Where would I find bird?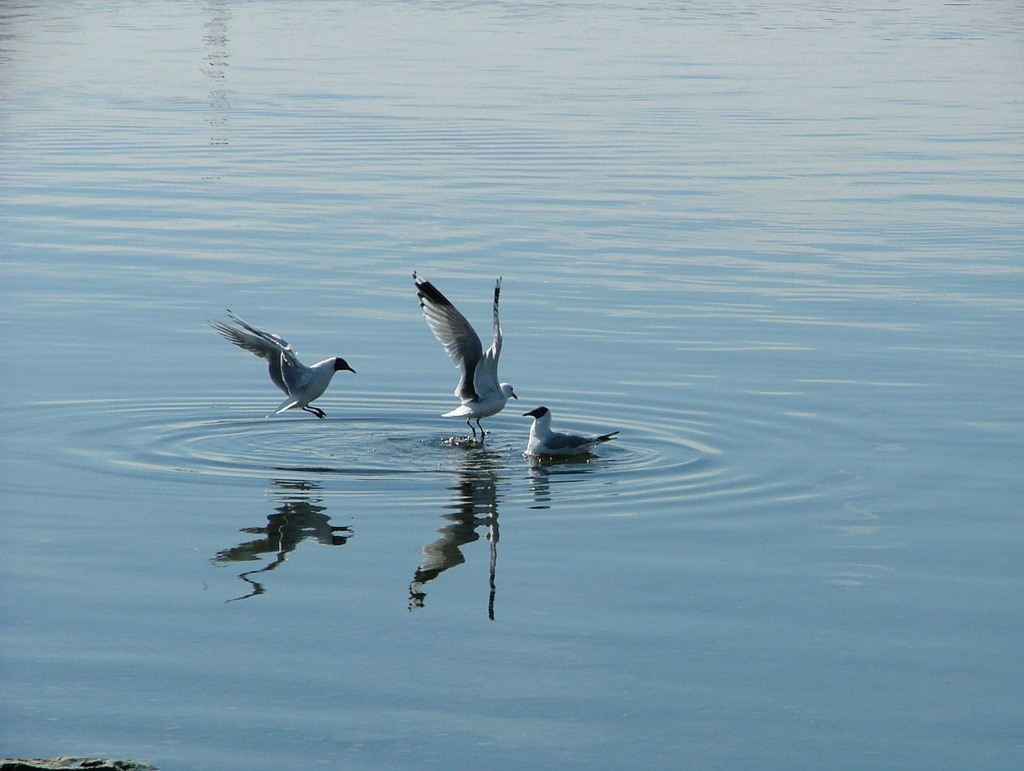
At box=[228, 310, 367, 418].
